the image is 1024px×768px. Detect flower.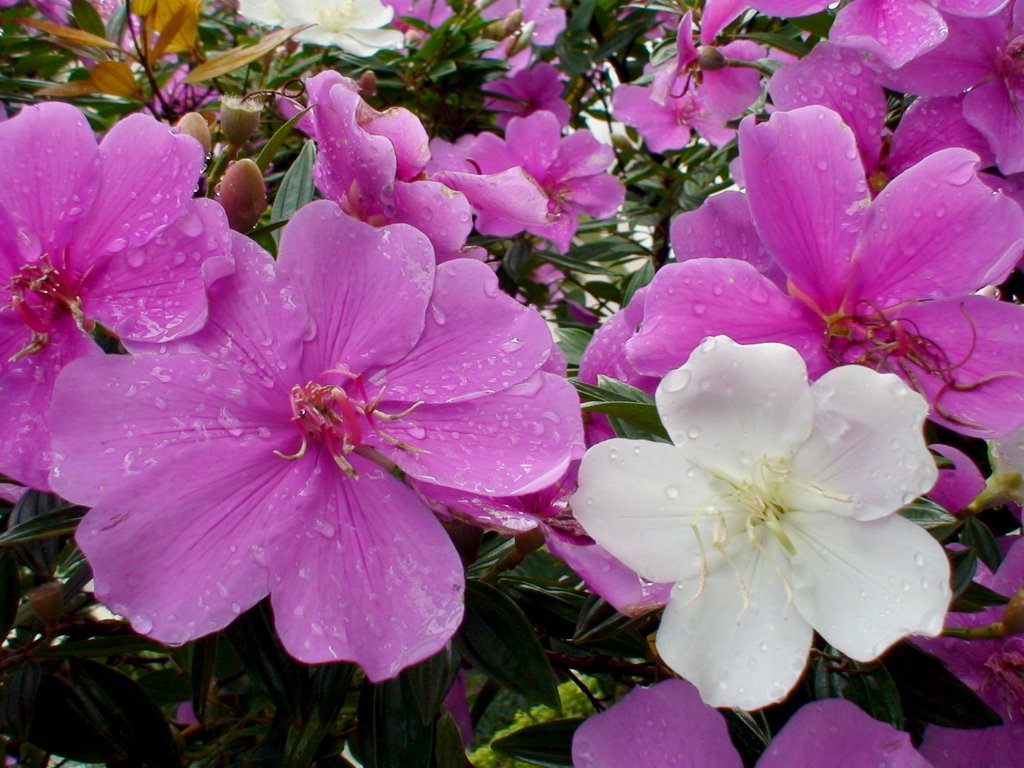
Detection: rect(241, 0, 403, 56).
